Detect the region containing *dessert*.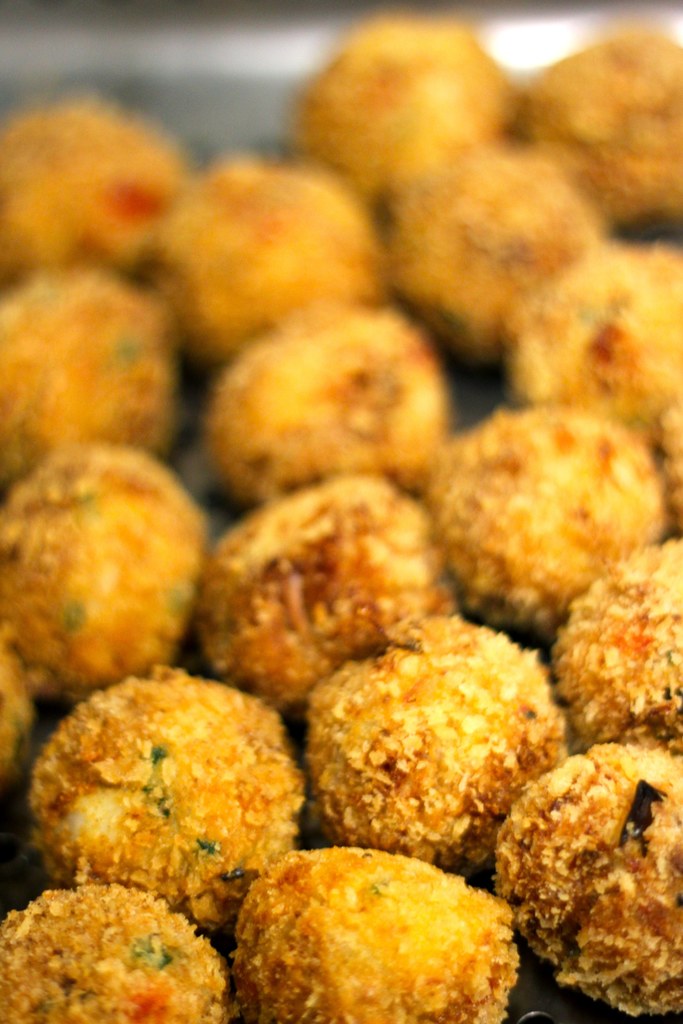
Rect(35, 660, 305, 935).
